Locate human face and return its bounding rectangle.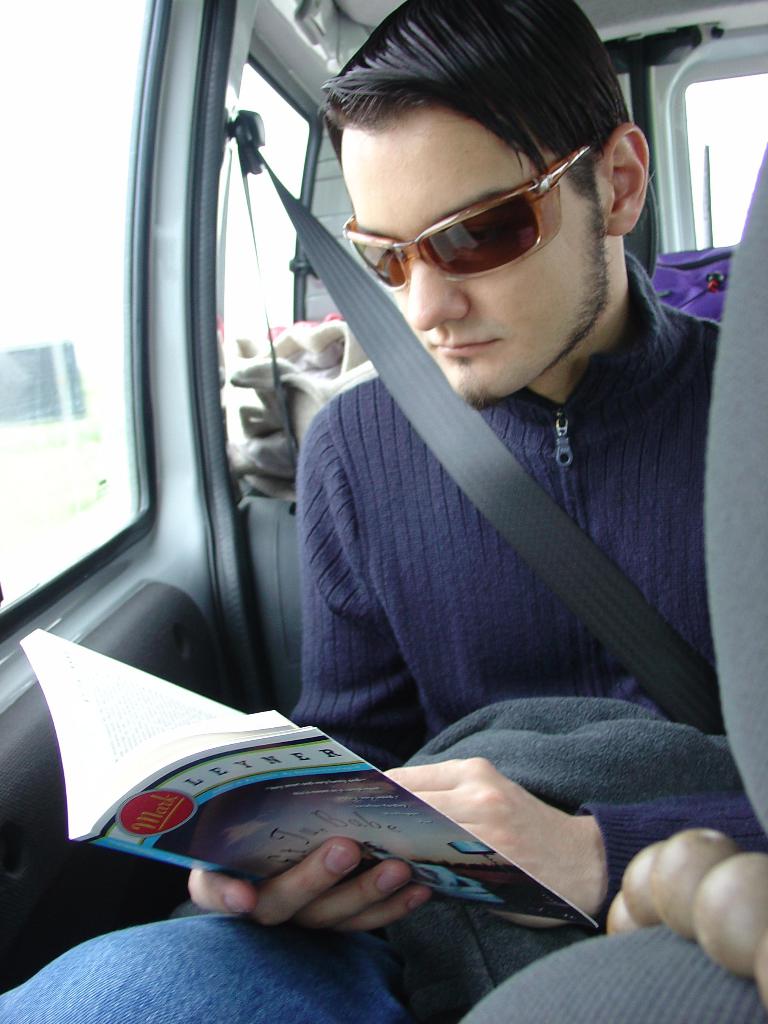
region(338, 100, 614, 404).
